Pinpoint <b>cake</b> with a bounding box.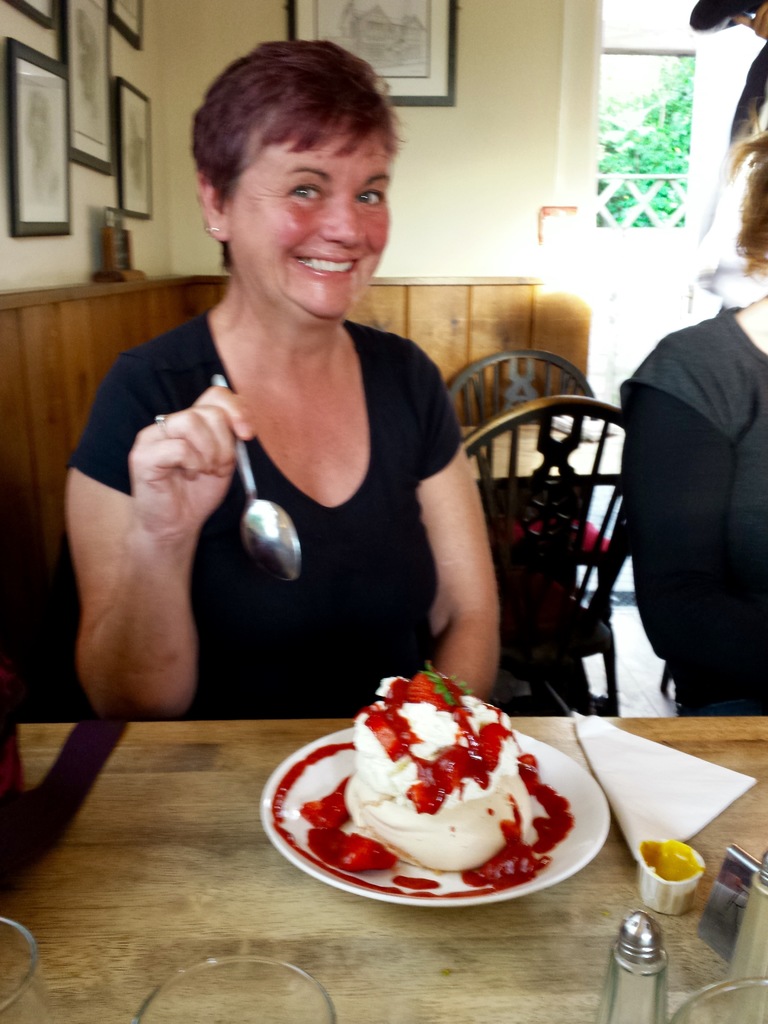
x1=346 y1=676 x2=517 y2=870.
